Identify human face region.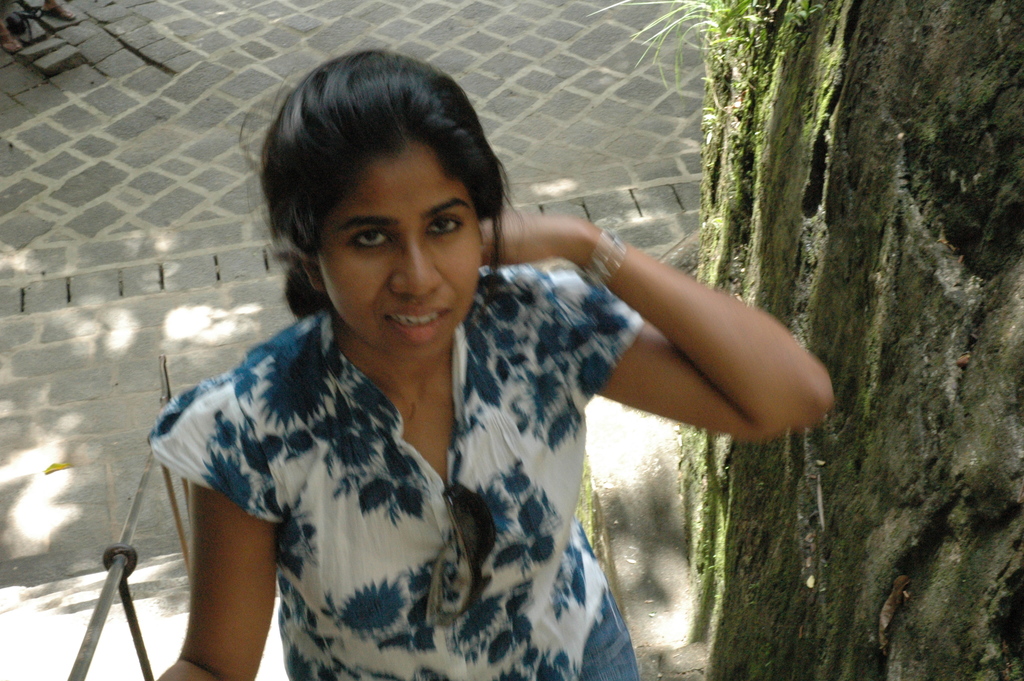
Region: detection(317, 145, 481, 363).
